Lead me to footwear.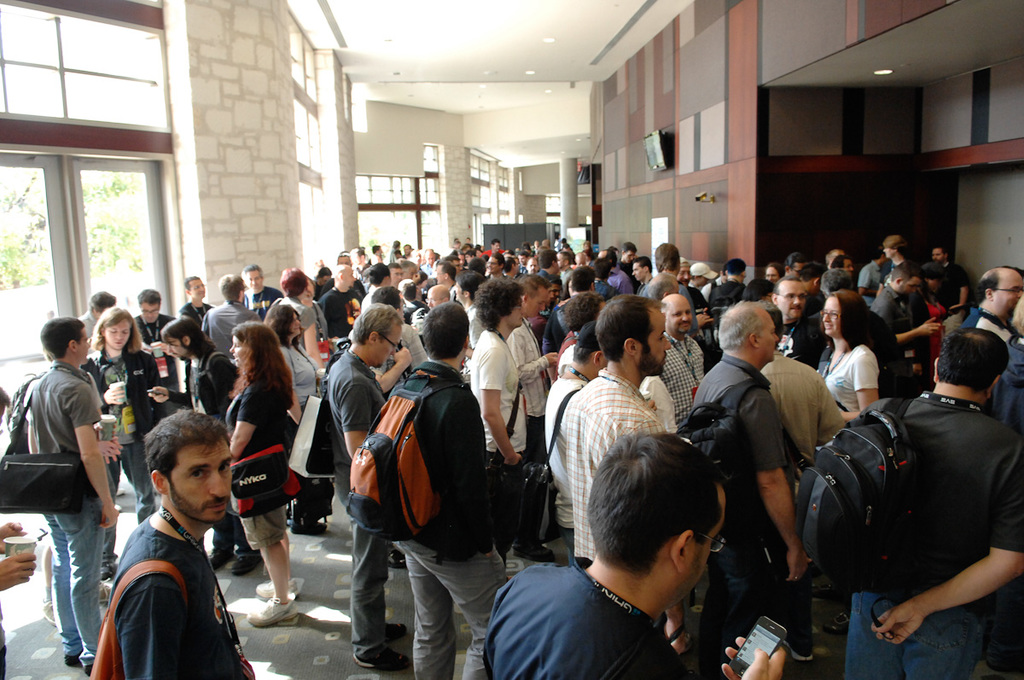
Lead to x1=509, y1=543, x2=555, y2=567.
